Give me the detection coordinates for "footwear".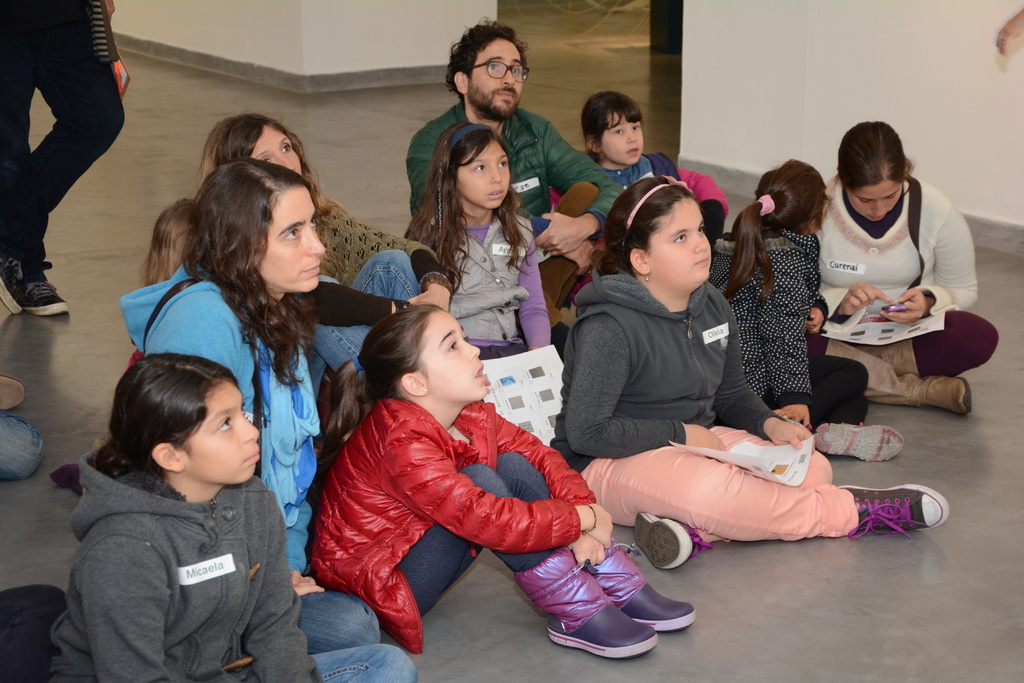
{"x1": 845, "y1": 482, "x2": 951, "y2": 533}.
